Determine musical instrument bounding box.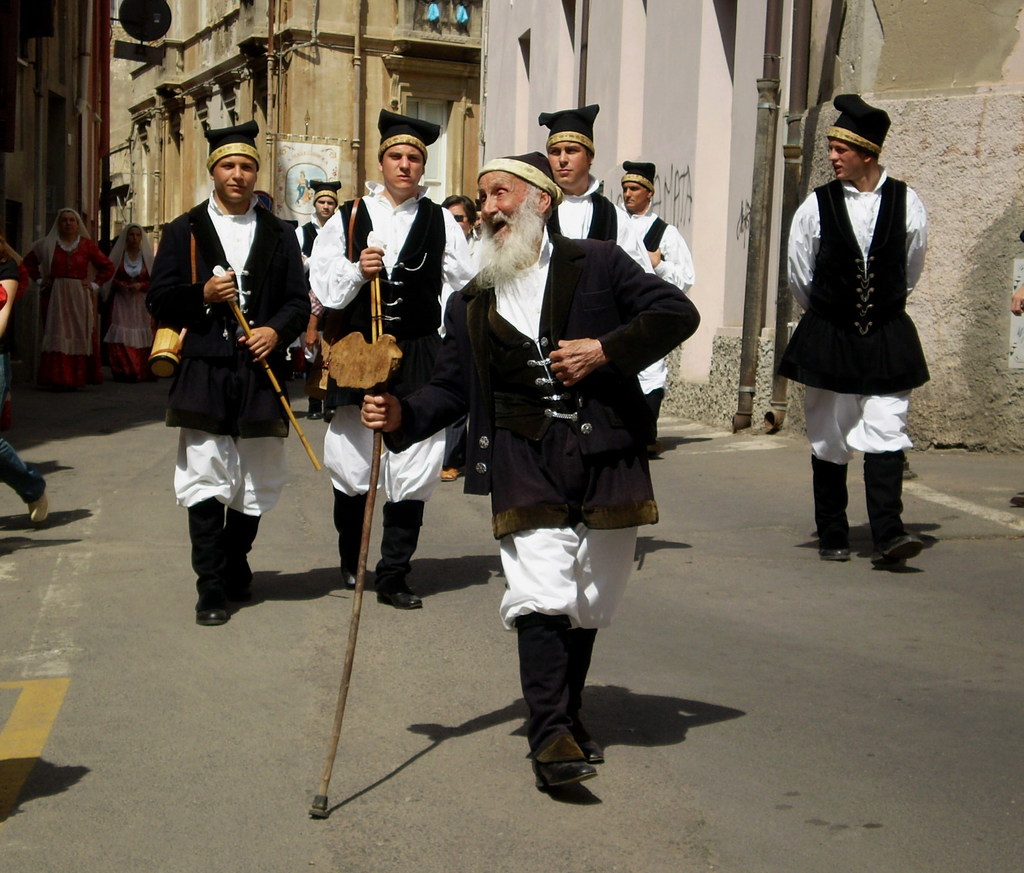
Determined: (212, 267, 323, 474).
